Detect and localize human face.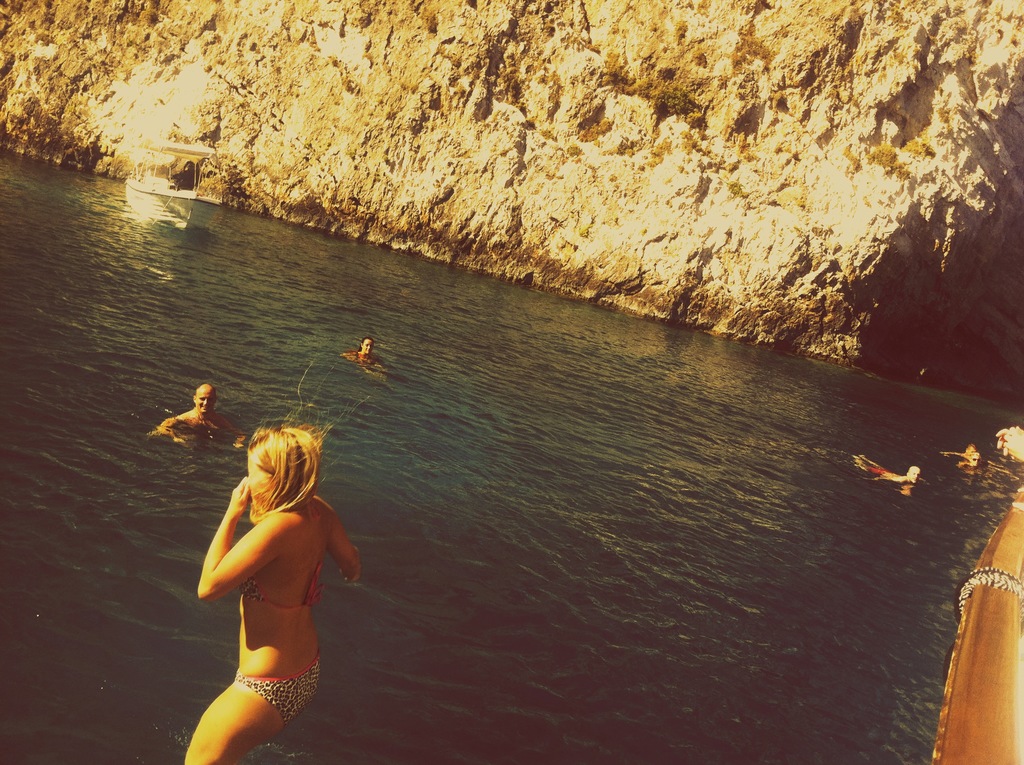
Localized at 973:453:982:464.
